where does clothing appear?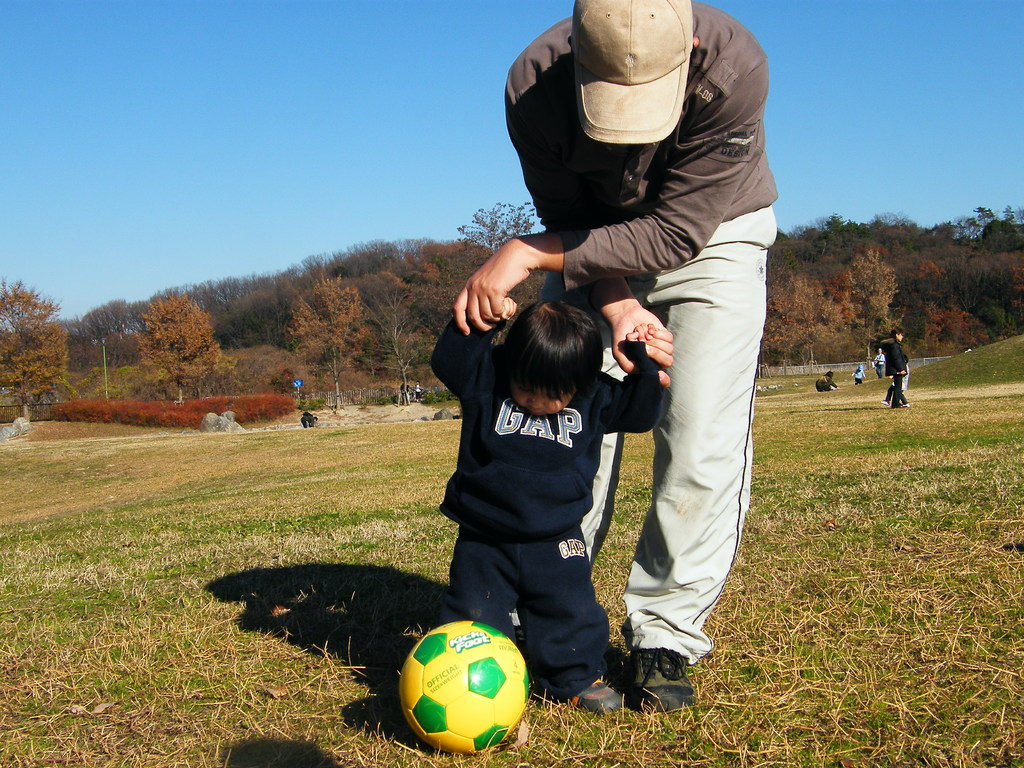
Appears at <box>424,333,646,662</box>.
